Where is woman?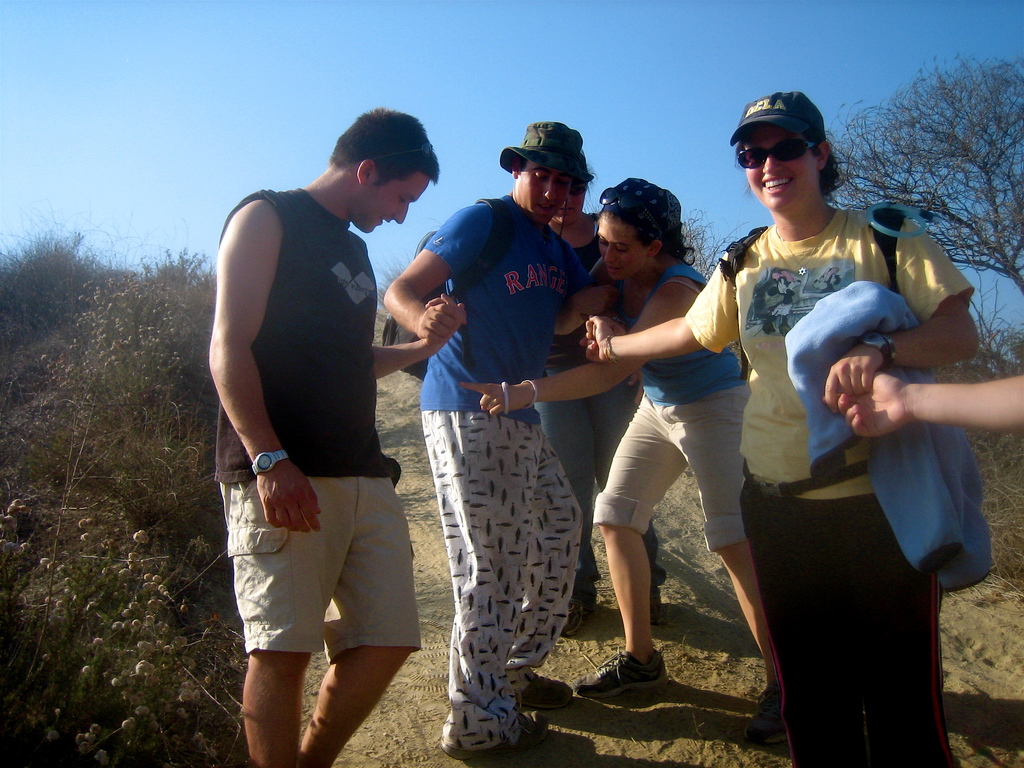
[530, 157, 670, 636].
